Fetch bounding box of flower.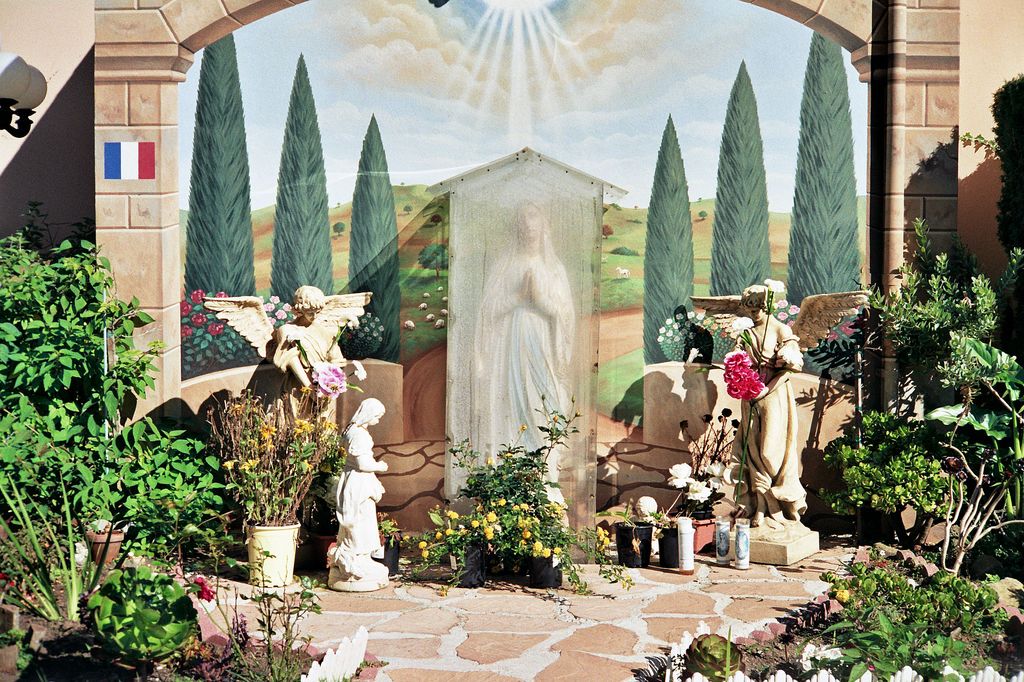
Bbox: 725,378,748,399.
